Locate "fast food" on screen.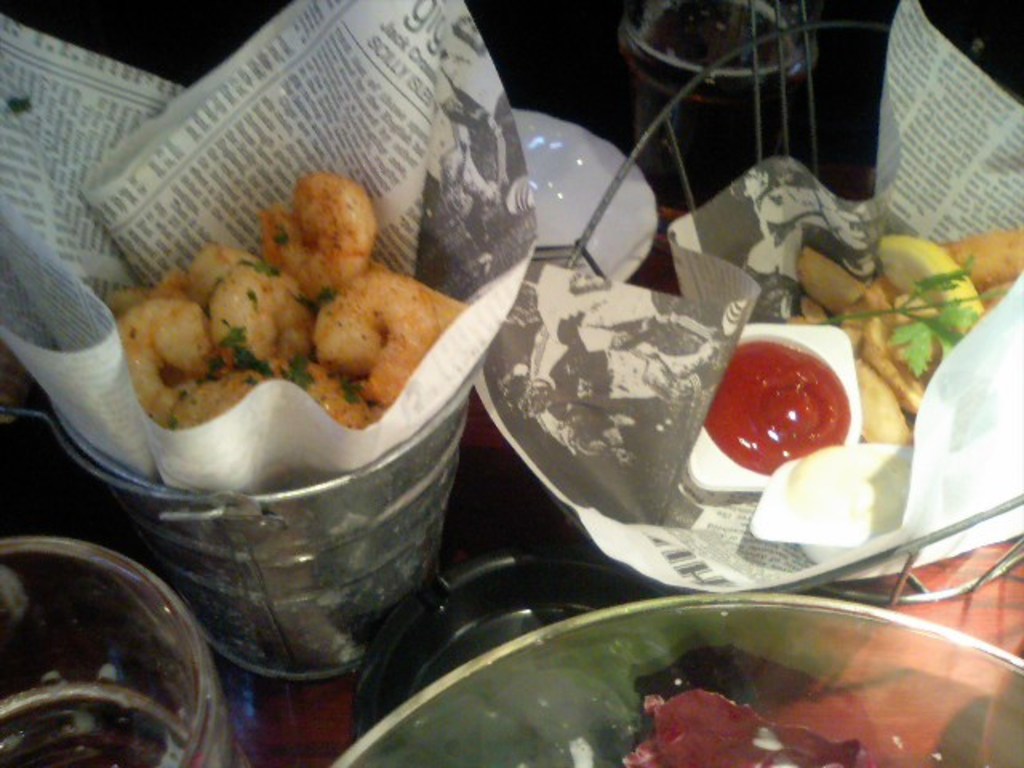
On screen at rect(806, 245, 875, 312).
